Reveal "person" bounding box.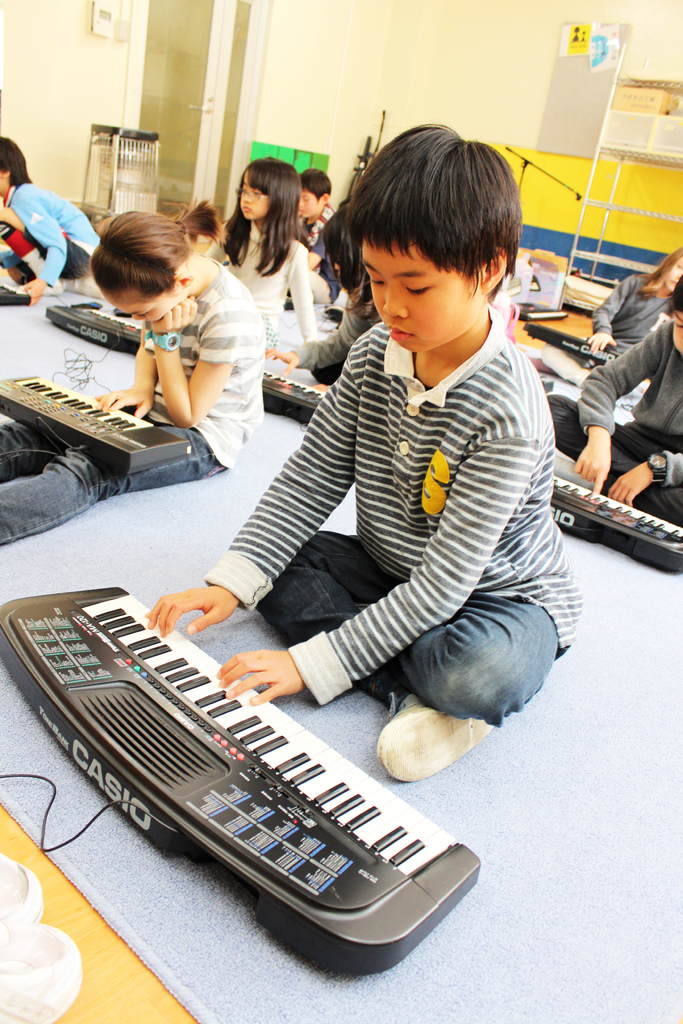
Revealed: pyautogui.locateOnScreen(190, 161, 331, 368).
